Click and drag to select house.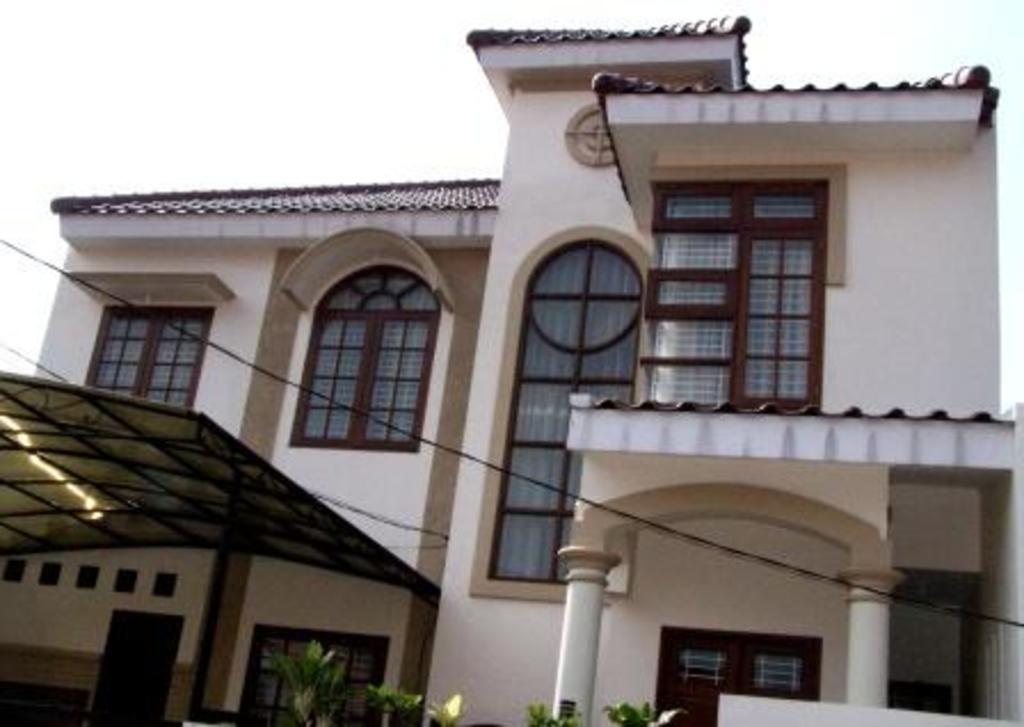
Selection: (0, 9, 1022, 725).
